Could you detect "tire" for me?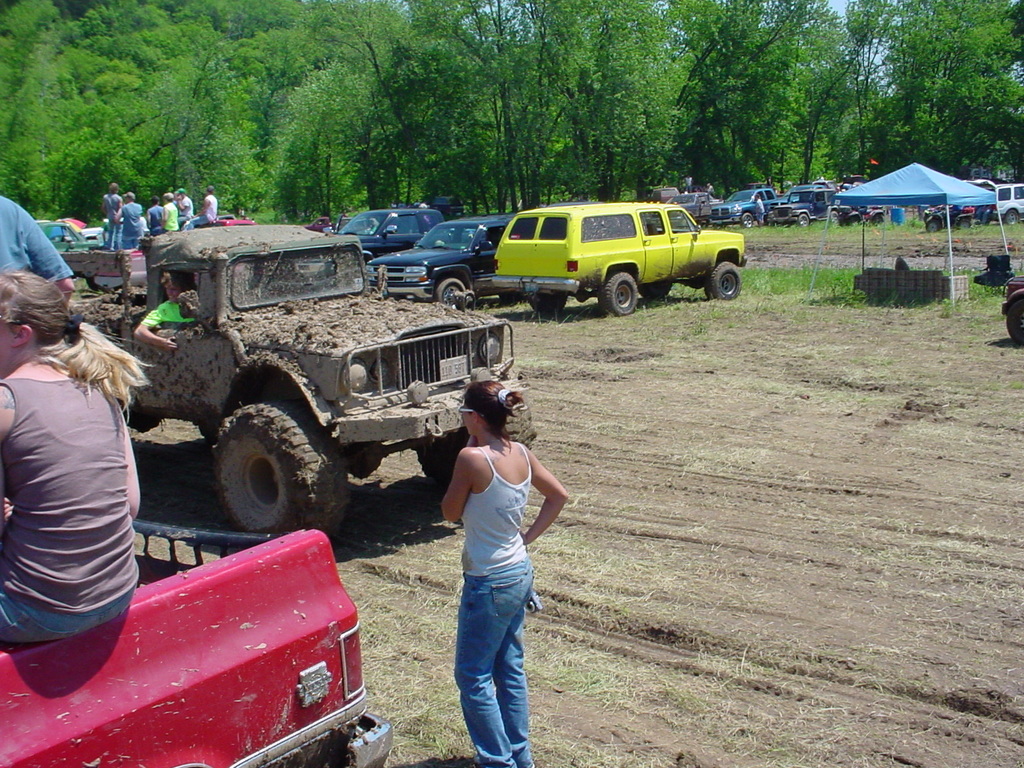
Detection result: bbox=[191, 398, 338, 537].
